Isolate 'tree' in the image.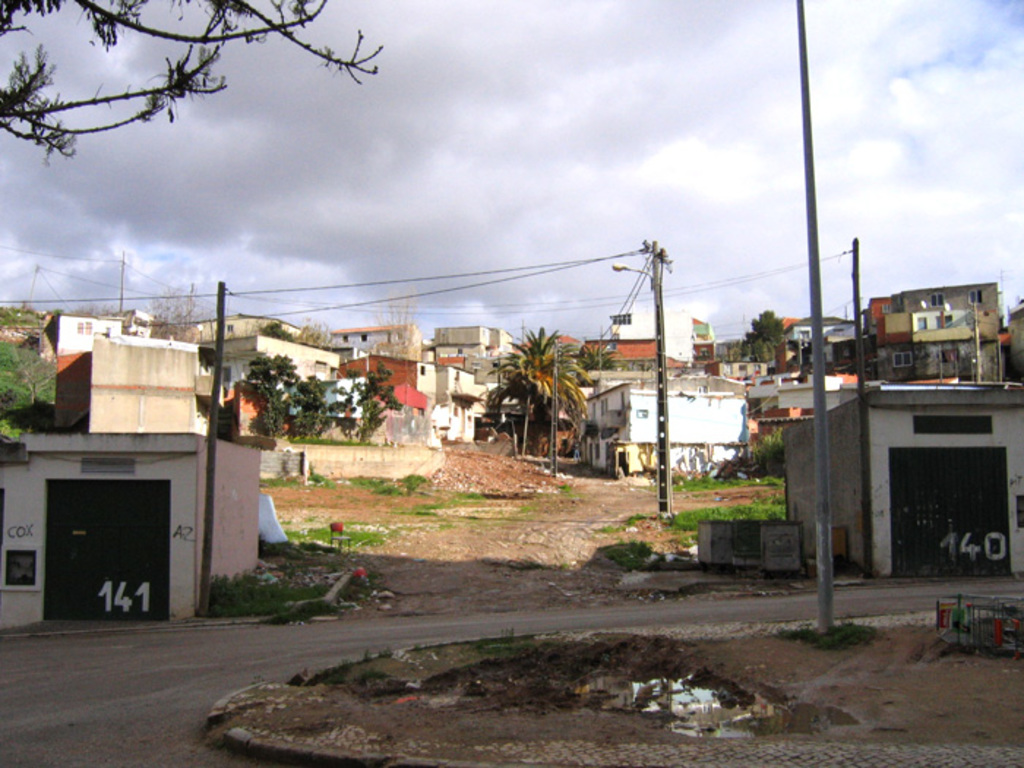
Isolated region: 253/315/291/336.
